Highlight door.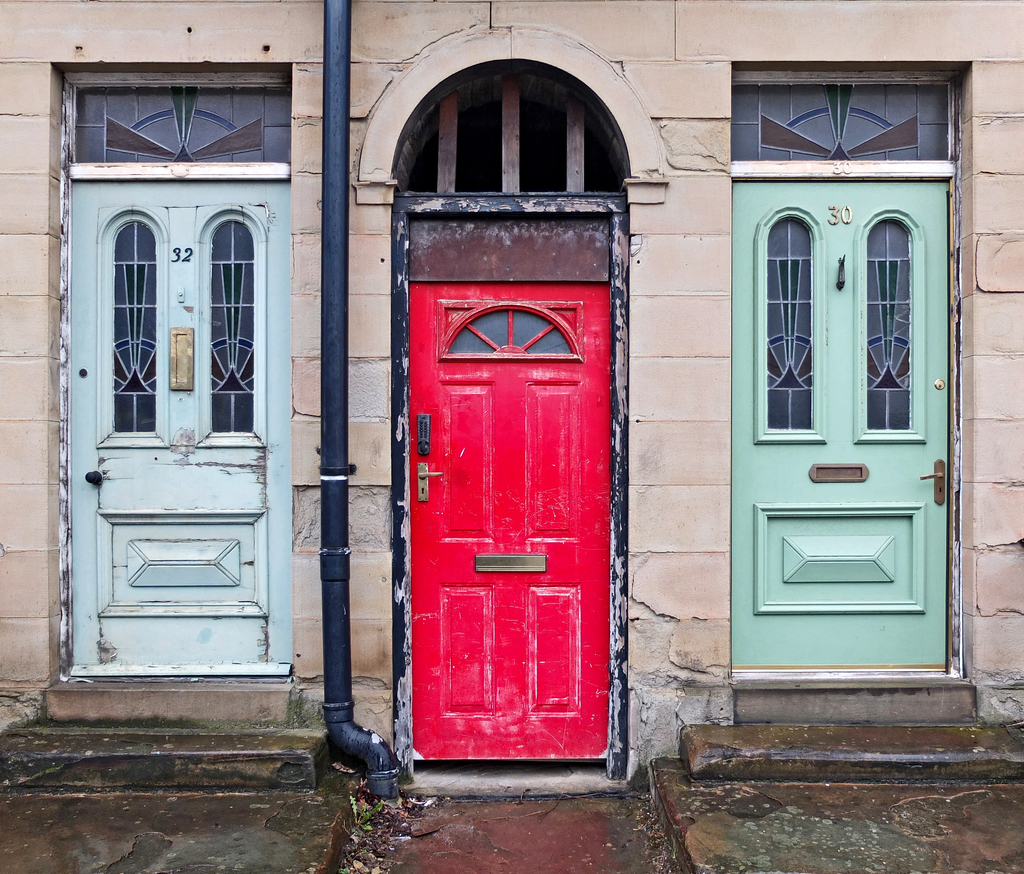
Highlighted region: rect(387, 214, 616, 777).
